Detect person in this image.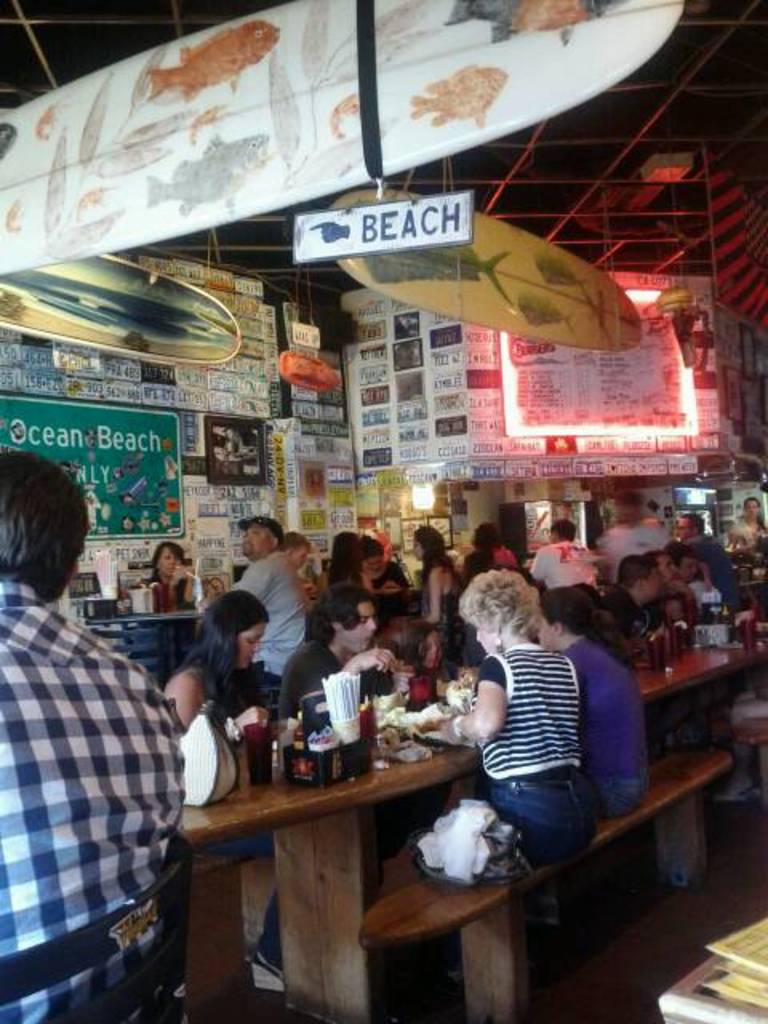
Detection: 467,520,509,570.
